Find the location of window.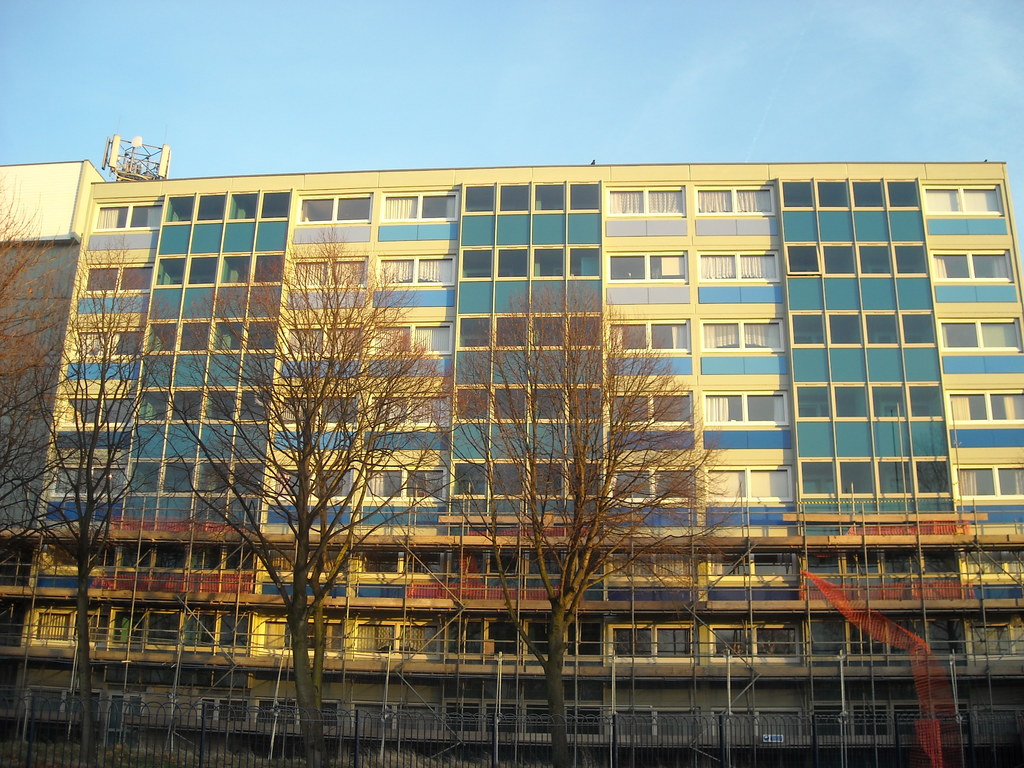
Location: {"x1": 701, "y1": 323, "x2": 786, "y2": 359}.
